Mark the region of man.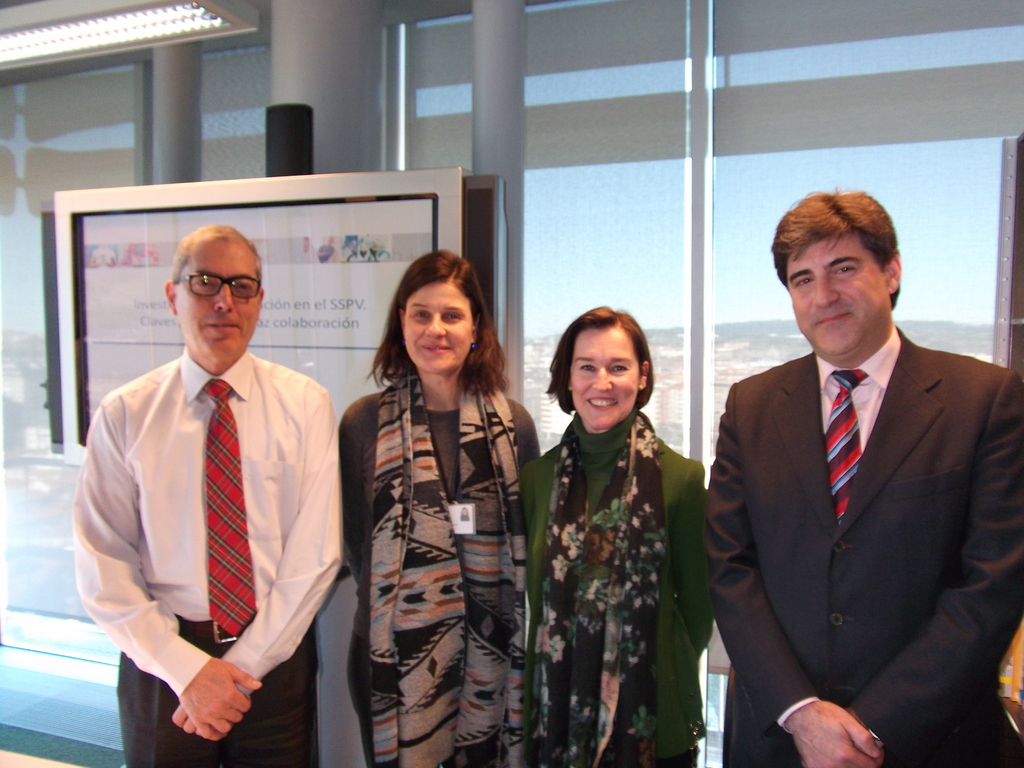
Region: bbox=(81, 218, 352, 766).
